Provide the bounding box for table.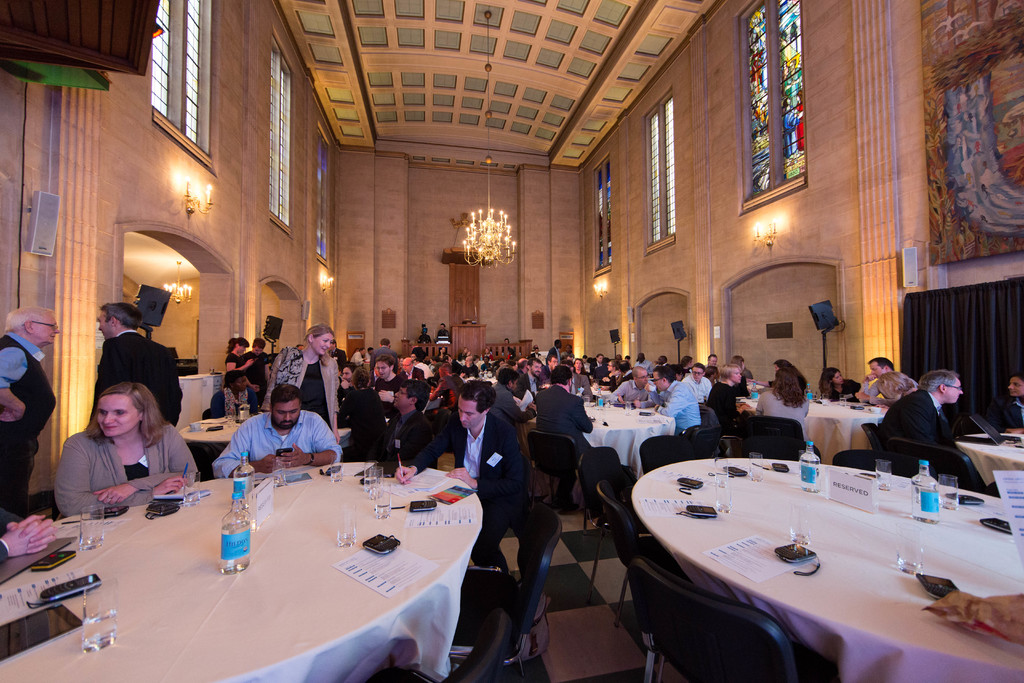
955 432 1023 486.
